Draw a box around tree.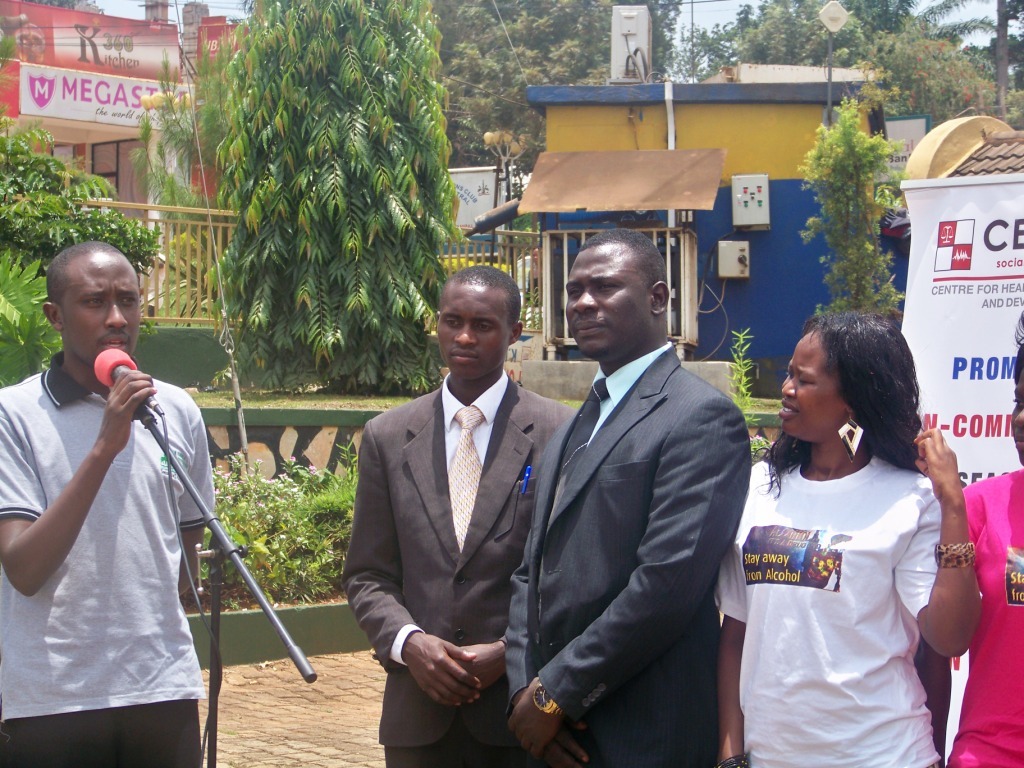
locate(426, 0, 684, 186).
